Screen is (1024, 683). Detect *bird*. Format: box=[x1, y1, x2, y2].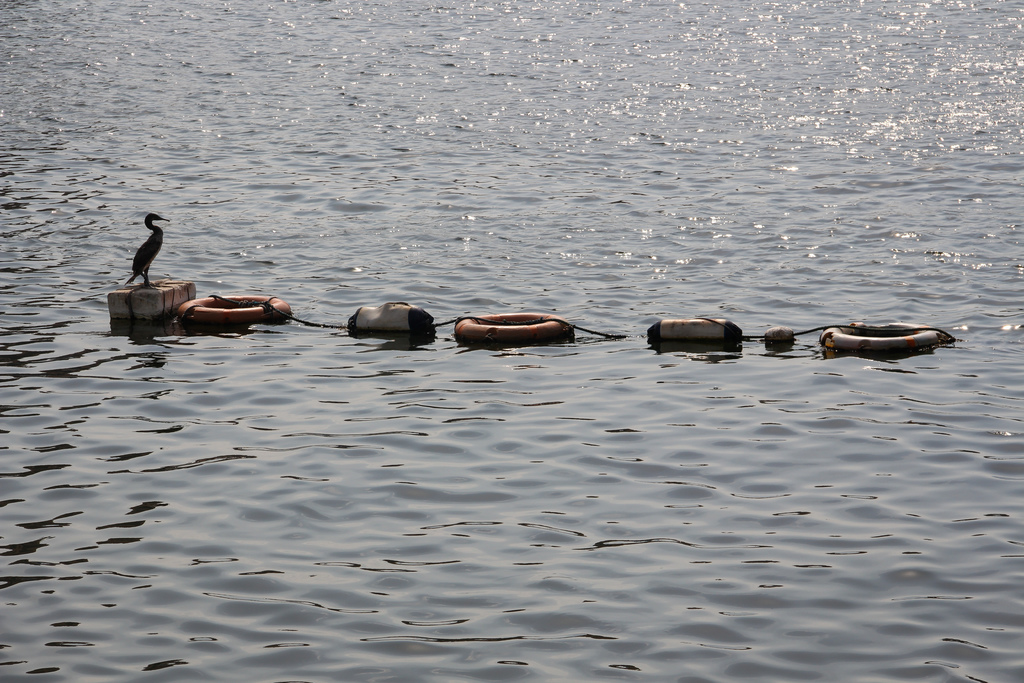
box=[117, 204, 177, 284].
